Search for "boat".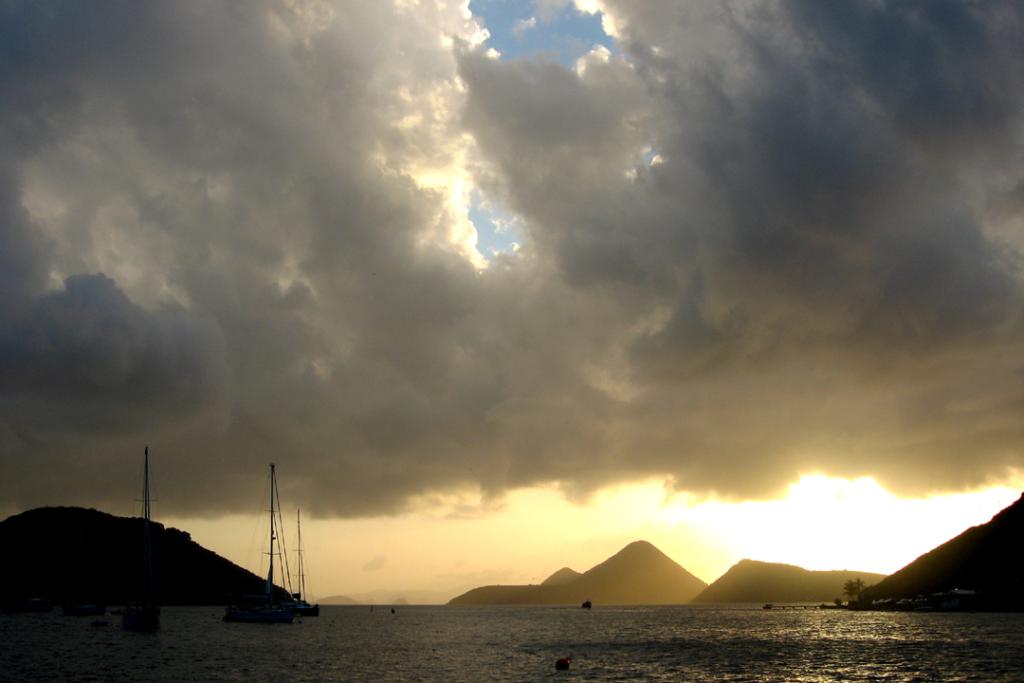
Found at 214/482/346/621.
